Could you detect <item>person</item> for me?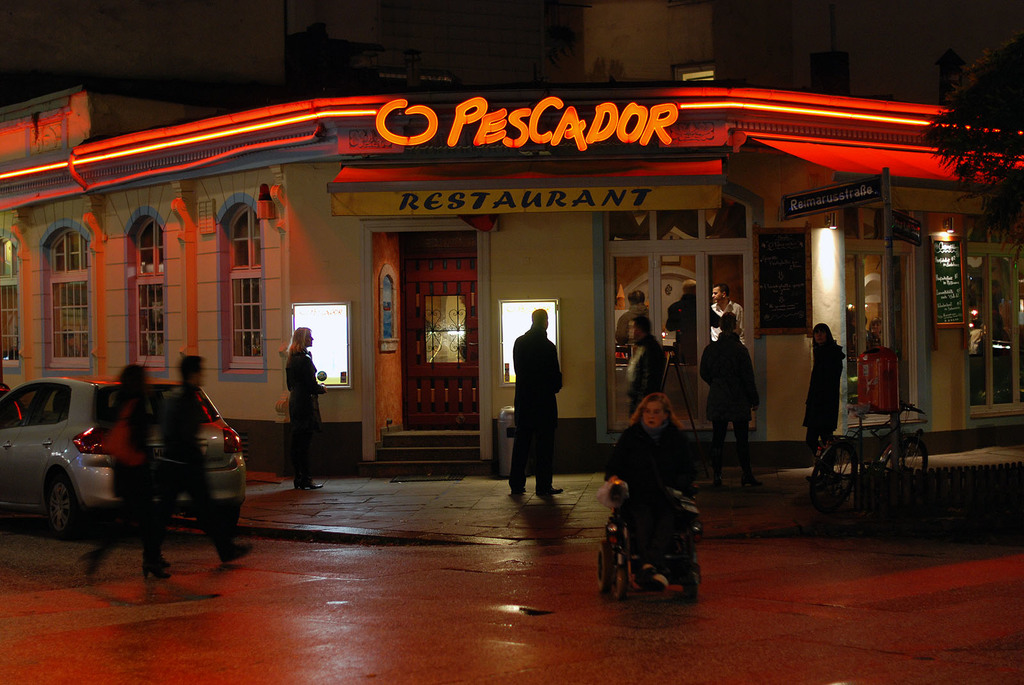
Detection result: bbox=(504, 306, 565, 496).
